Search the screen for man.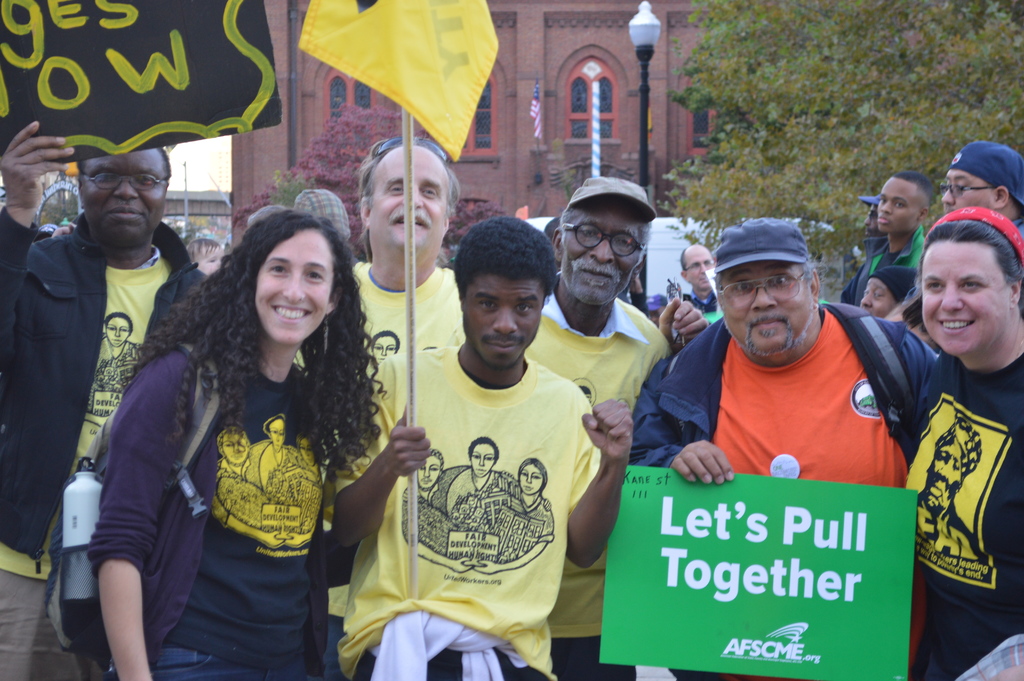
Found at {"left": 0, "top": 117, "right": 195, "bottom": 629}.
